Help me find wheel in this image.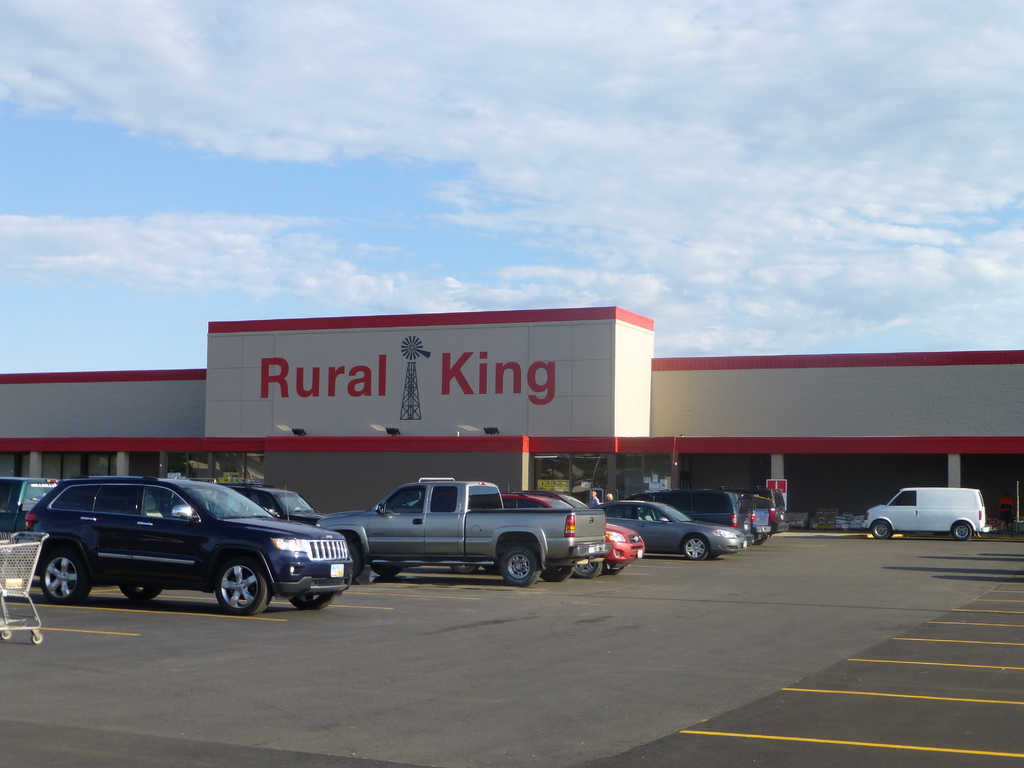
Found it: crop(117, 579, 158, 602).
